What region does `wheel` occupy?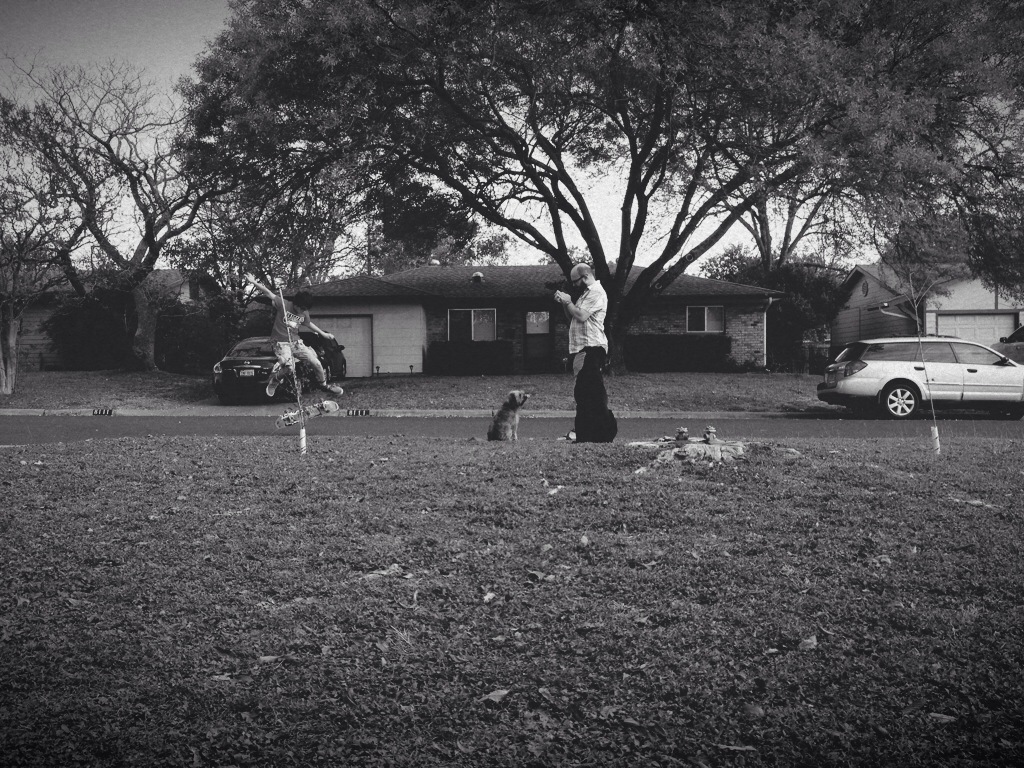
pyautogui.locateOnScreen(330, 362, 331, 382).
